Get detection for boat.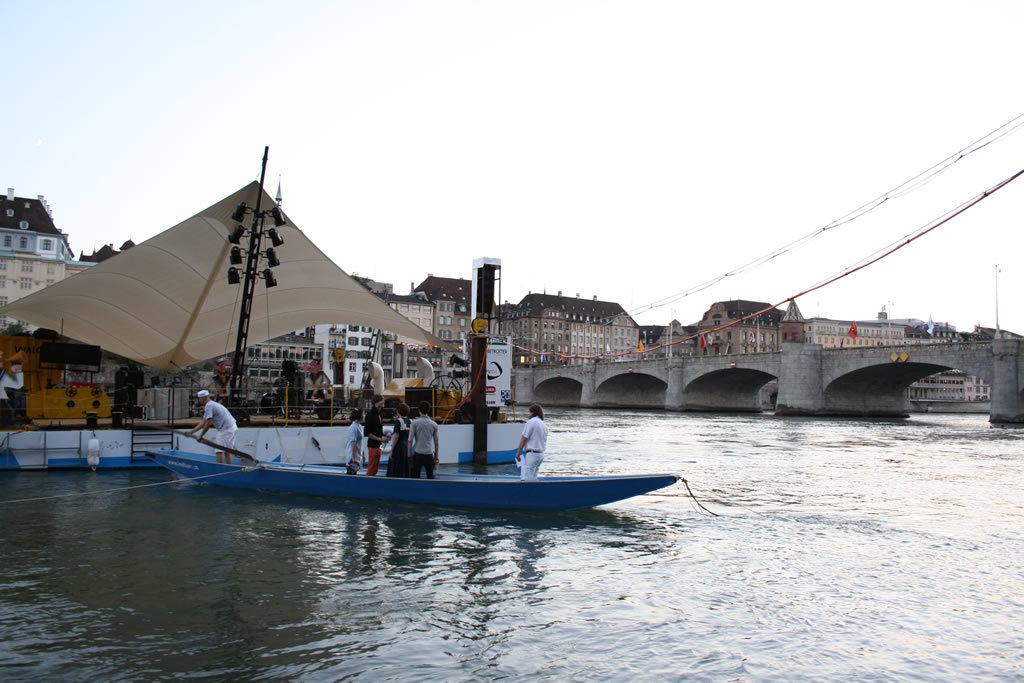
Detection: <box>149,448,684,515</box>.
